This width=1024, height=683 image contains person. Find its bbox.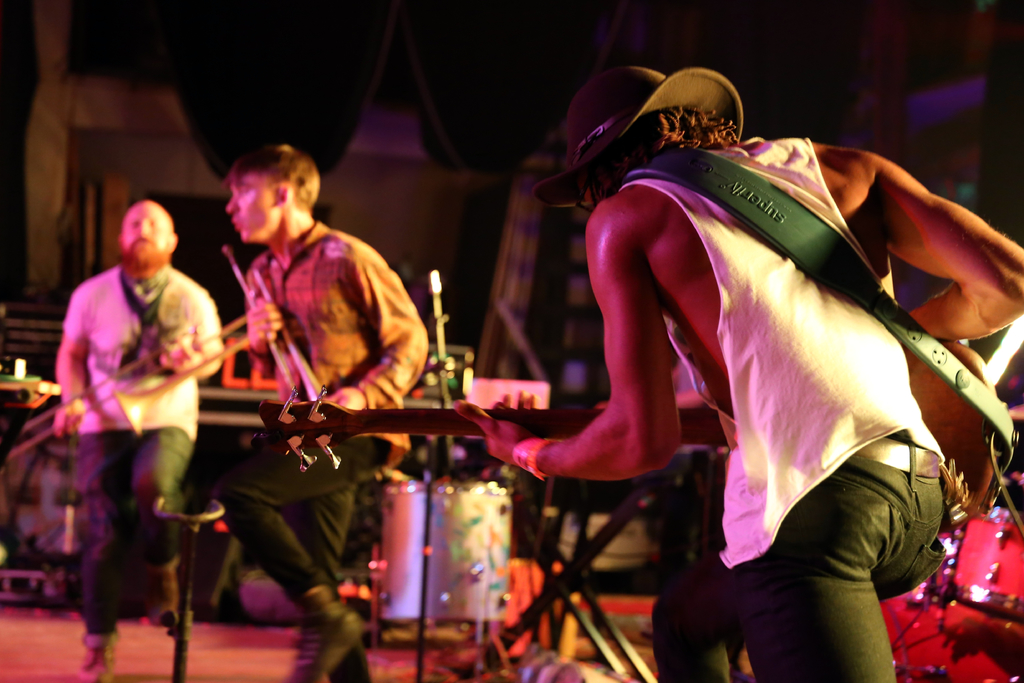
crop(54, 195, 225, 682).
